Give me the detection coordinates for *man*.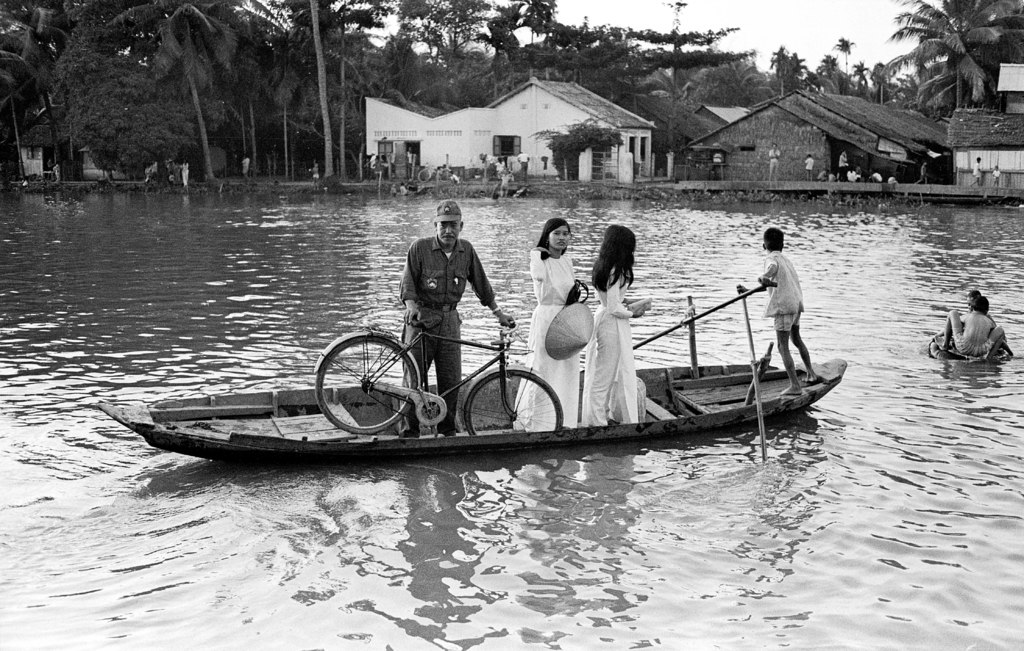
bbox=(871, 171, 883, 183).
